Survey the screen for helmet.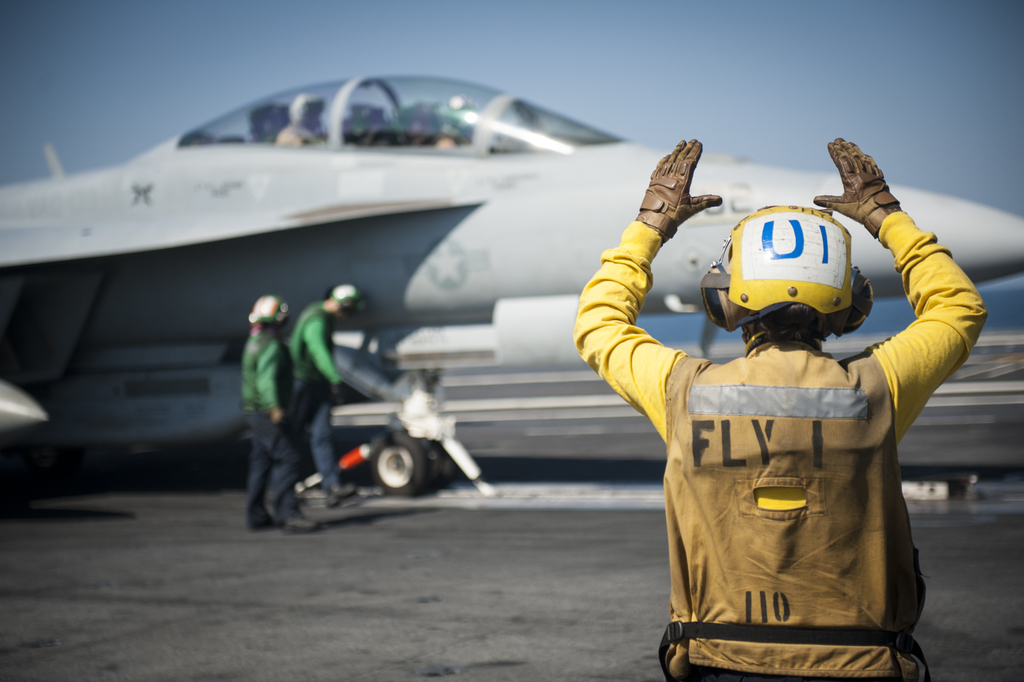
Survey found: bbox=[693, 200, 870, 348].
